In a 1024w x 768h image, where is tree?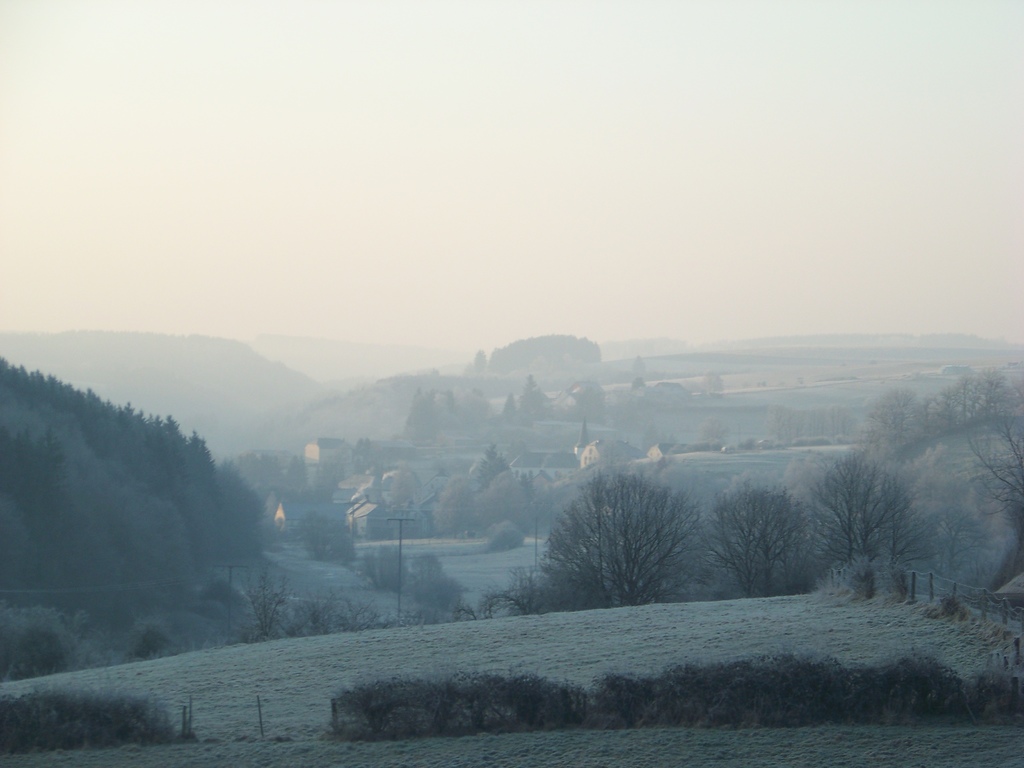
(925, 373, 1023, 429).
